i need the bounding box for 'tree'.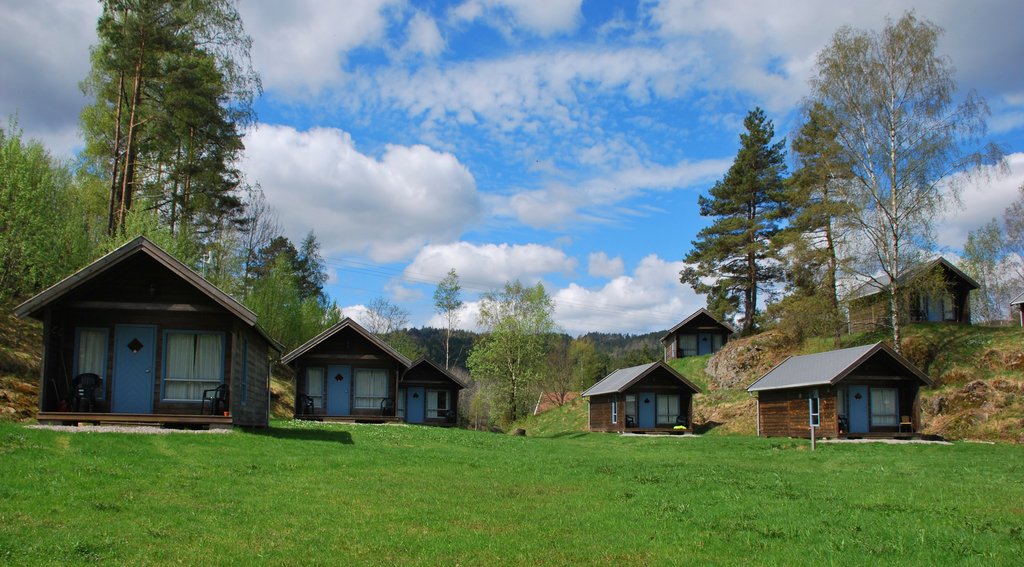
Here it is: locate(676, 104, 791, 331).
